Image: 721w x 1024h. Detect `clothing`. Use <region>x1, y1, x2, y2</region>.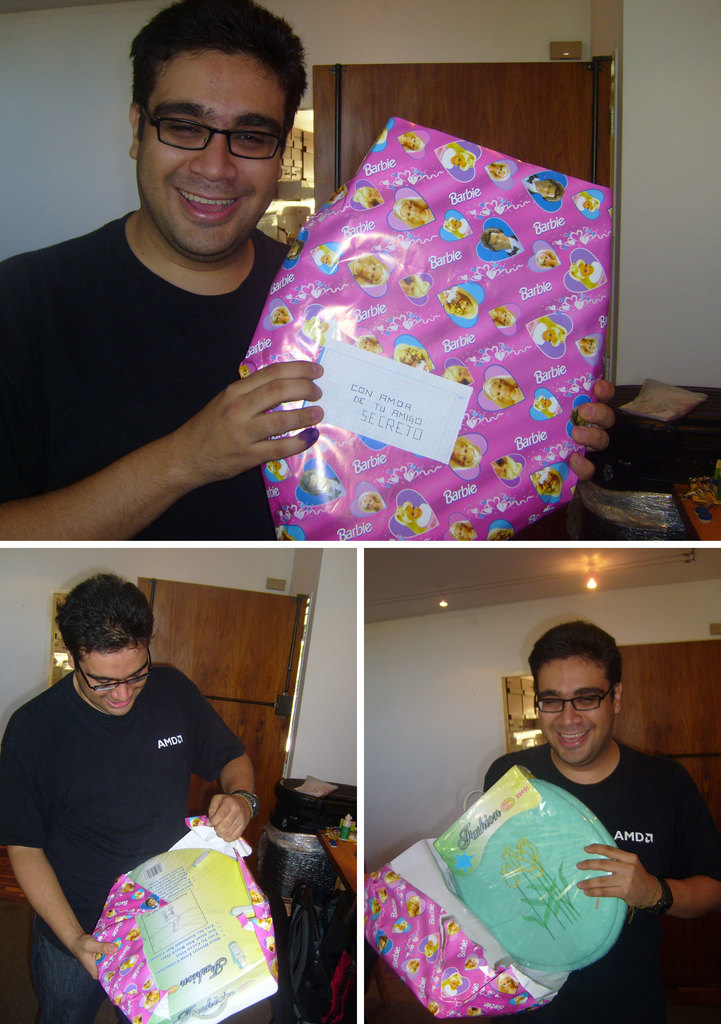
<region>0, 213, 304, 535</region>.
